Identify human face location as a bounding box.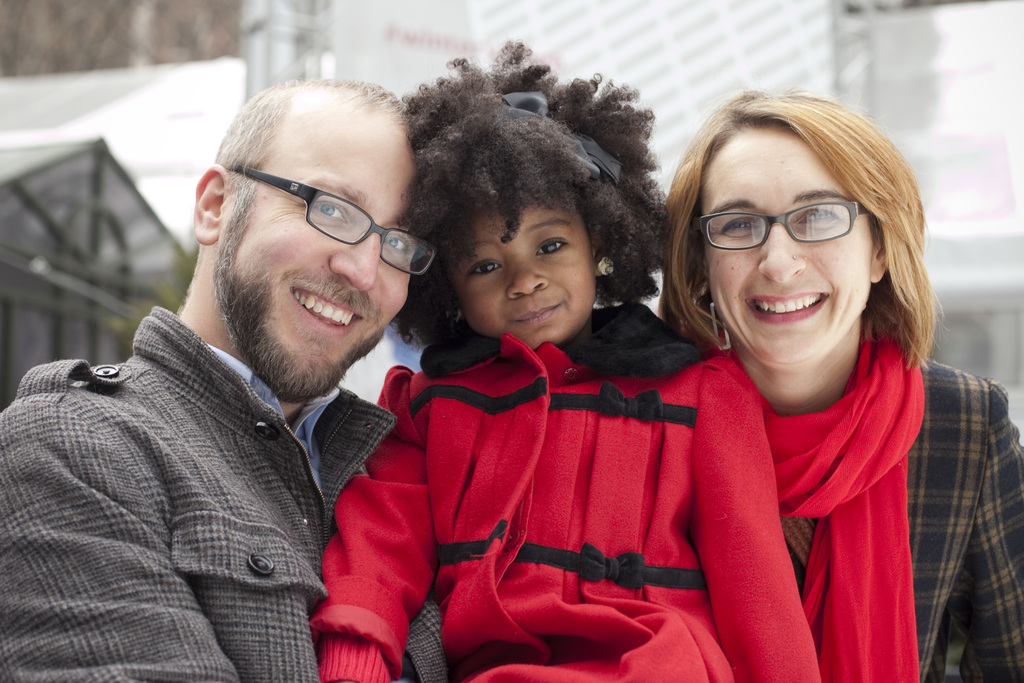
region(442, 213, 596, 349).
